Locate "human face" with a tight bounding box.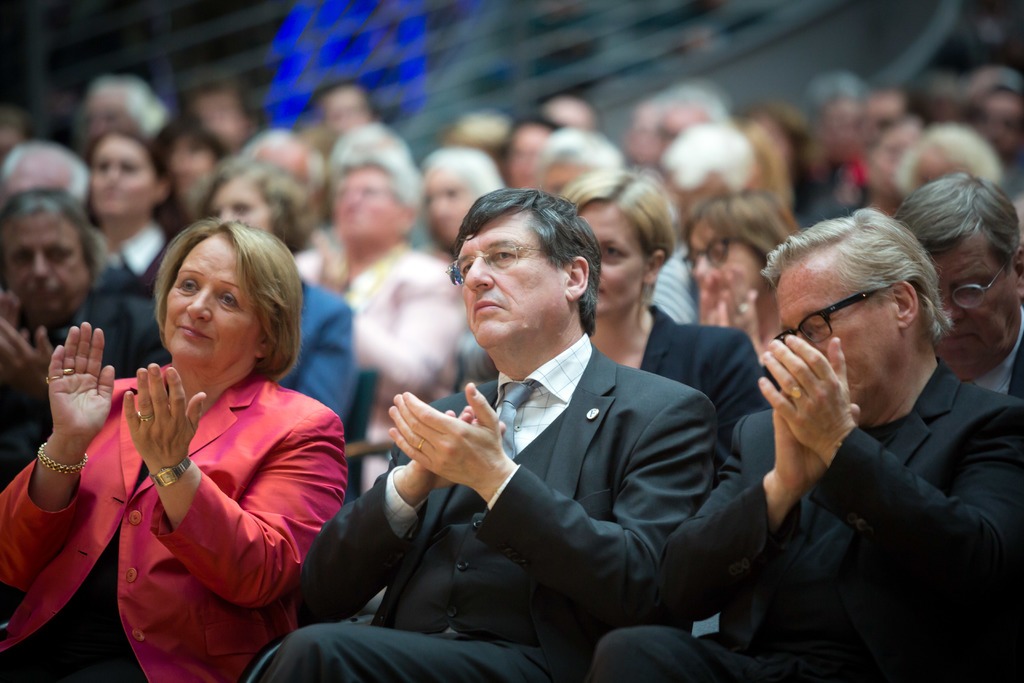
163:230:260:368.
